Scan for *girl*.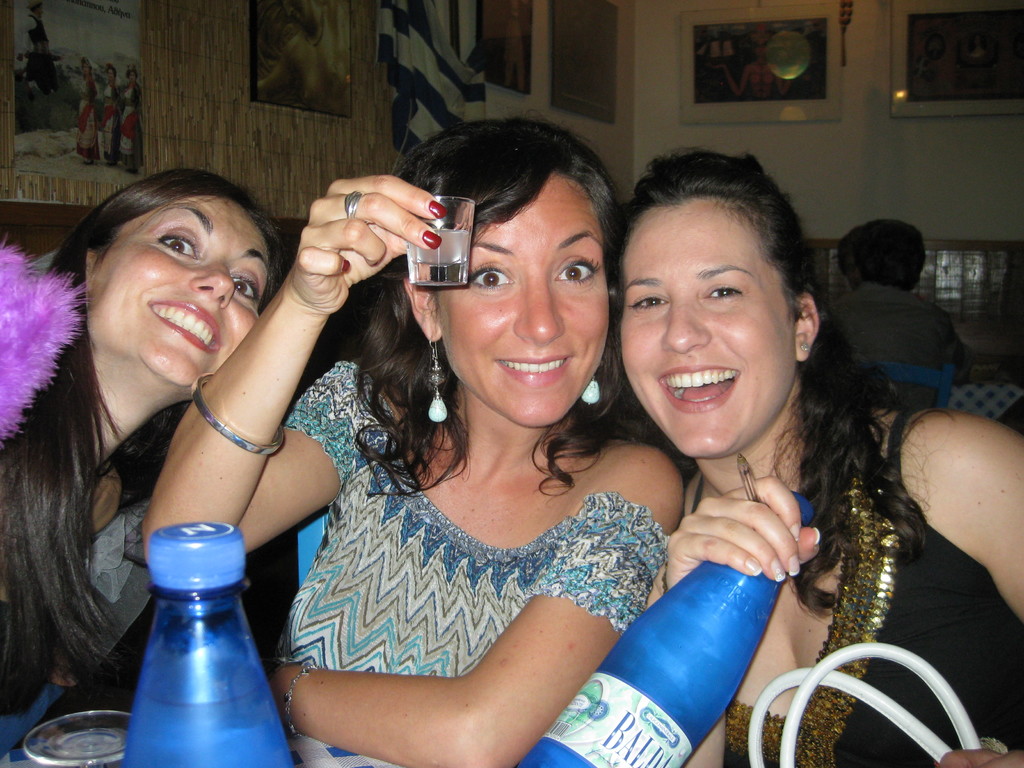
Scan result: <bbox>137, 104, 691, 767</bbox>.
